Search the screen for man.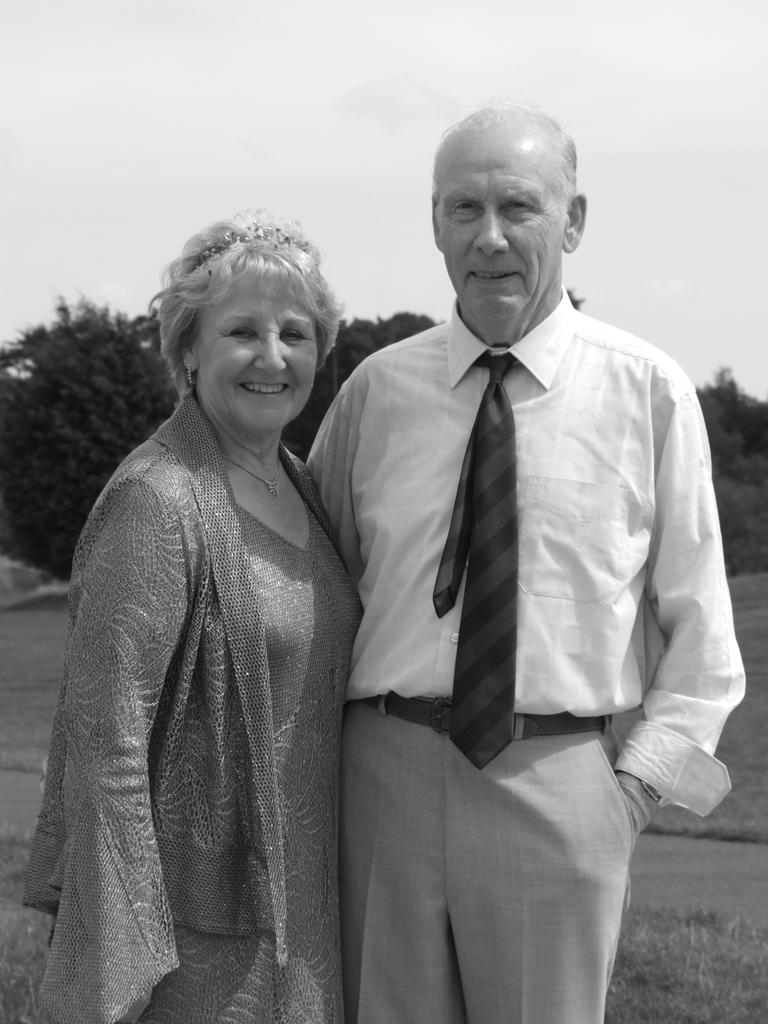
Found at <box>305,101,749,1023</box>.
